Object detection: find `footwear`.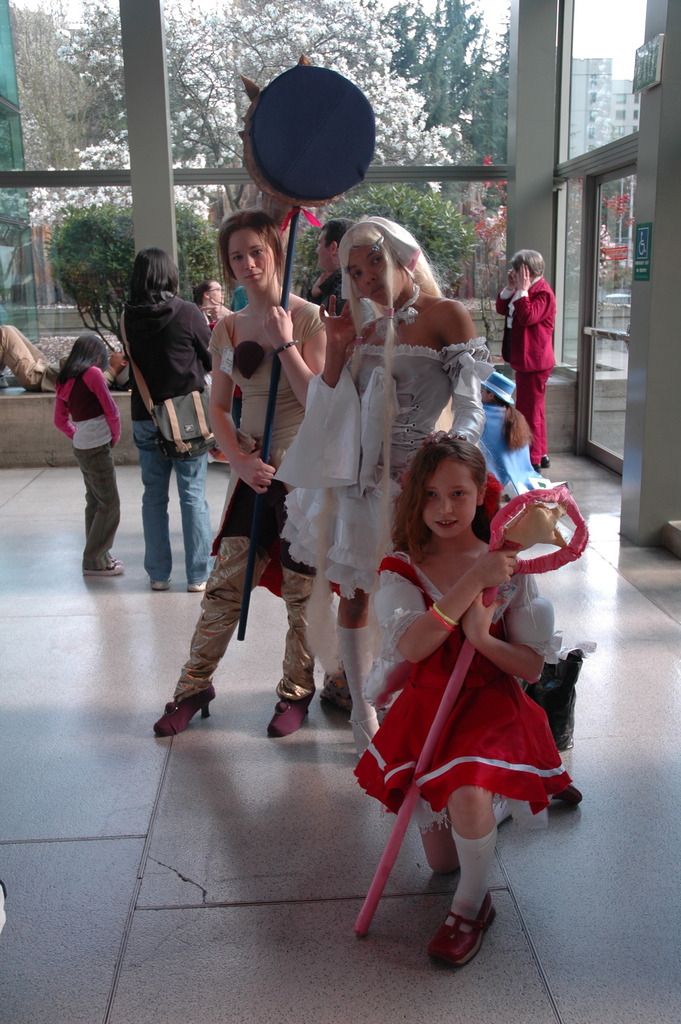
(x1=345, y1=710, x2=381, y2=760).
